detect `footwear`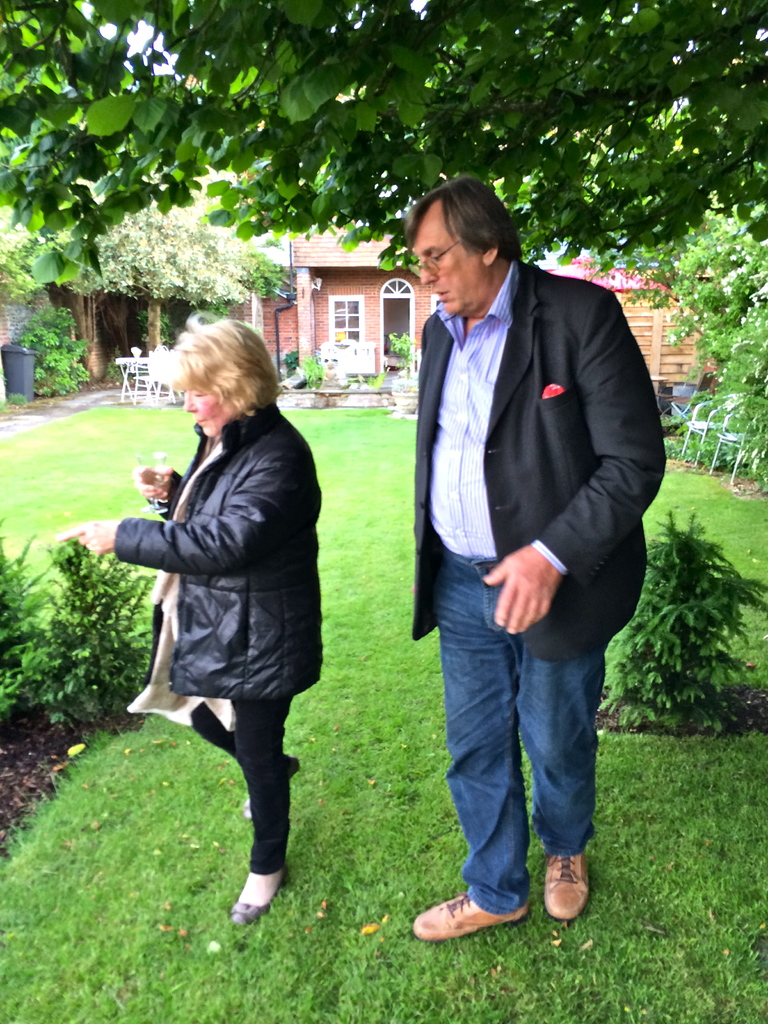
(426,886,539,951)
